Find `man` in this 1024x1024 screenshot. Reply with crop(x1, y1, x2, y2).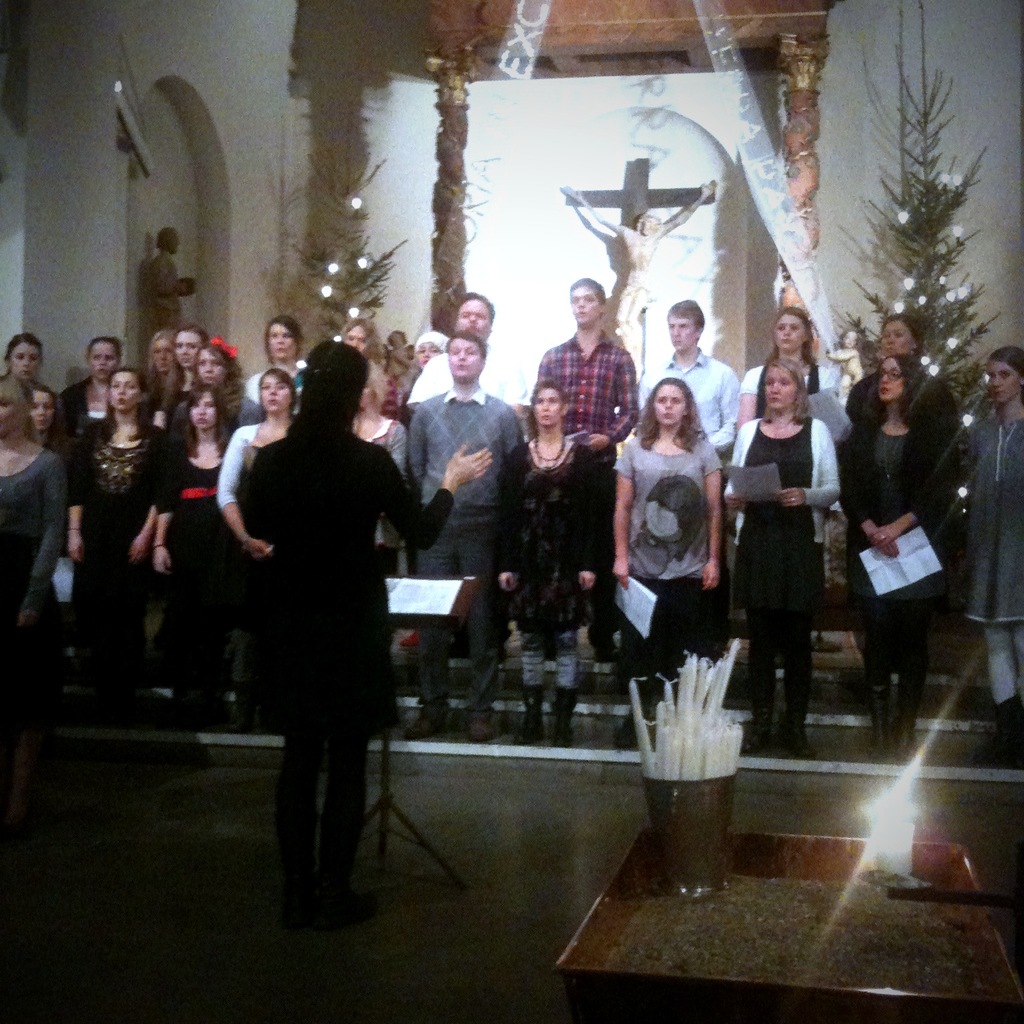
crop(637, 295, 747, 661).
